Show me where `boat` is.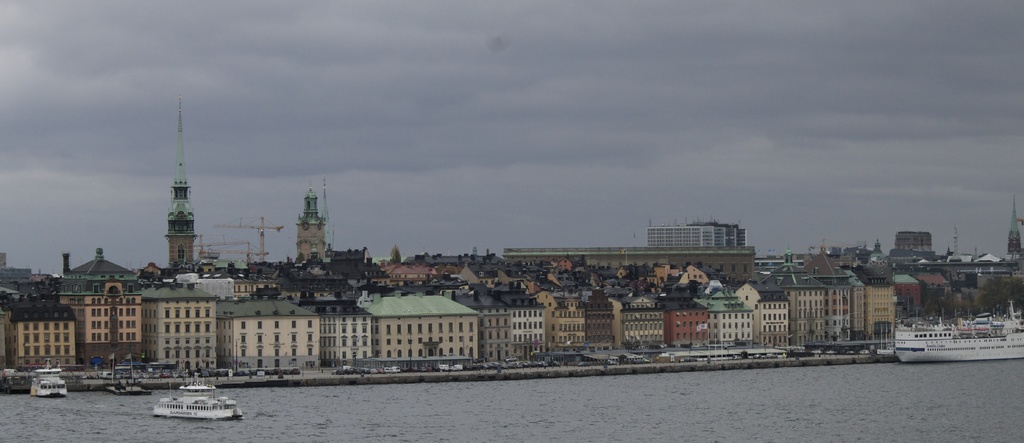
`boat` is at left=156, top=382, right=241, bottom=419.
